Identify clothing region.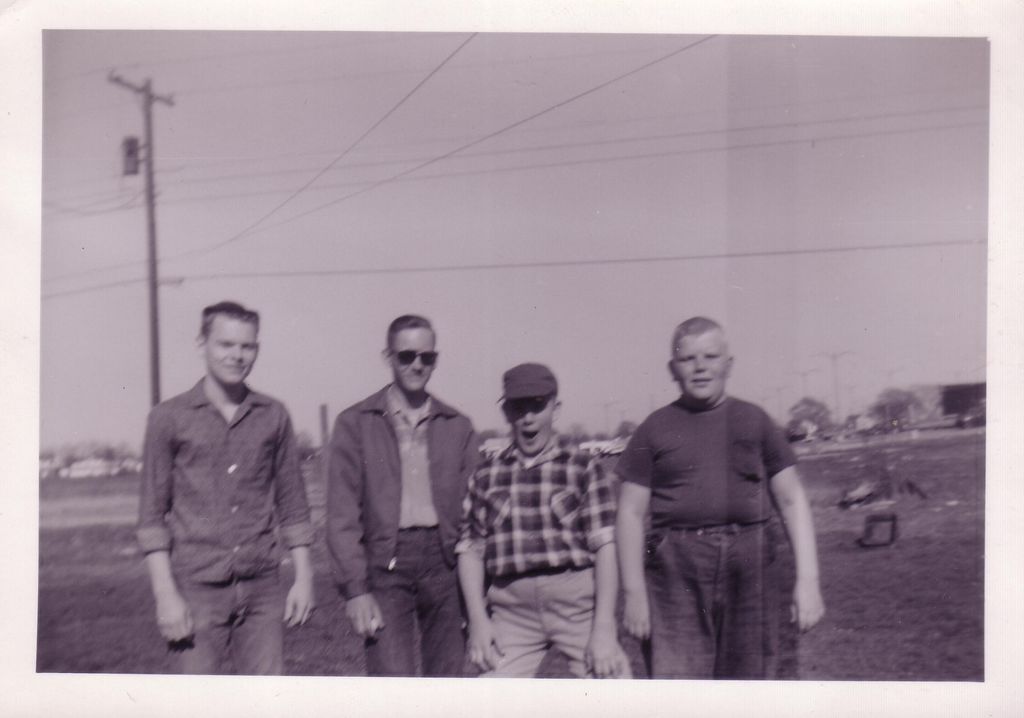
Region: [326, 380, 479, 677].
